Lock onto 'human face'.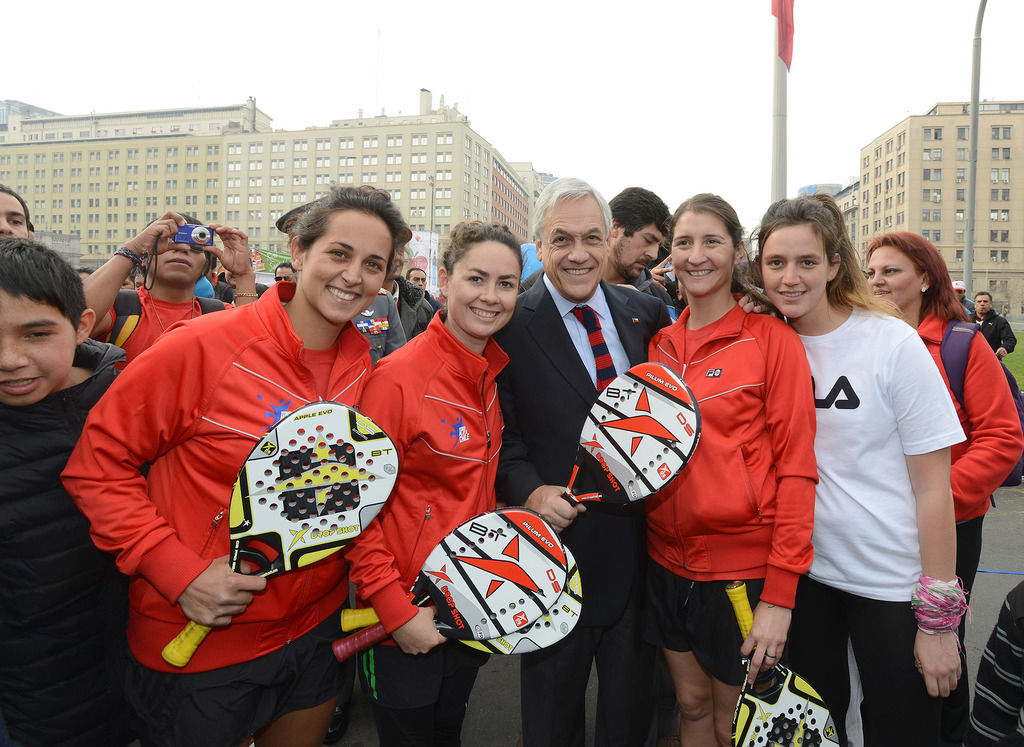
Locked: [left=0, top=192, right=27, bottom=237].
